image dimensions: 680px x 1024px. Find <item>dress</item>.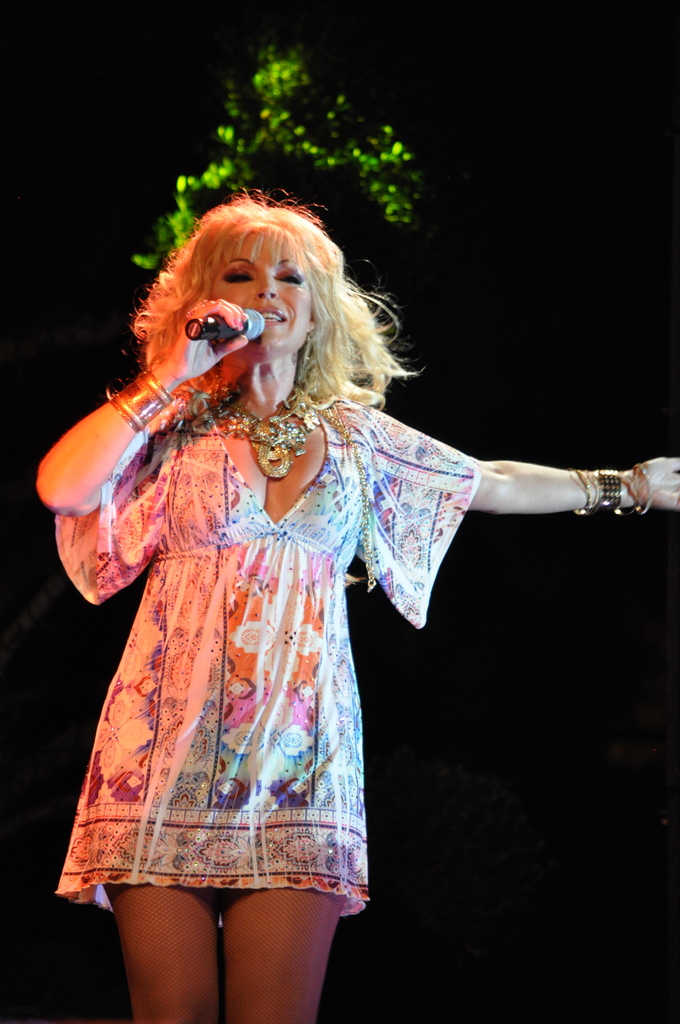
[48,402,482,913].
